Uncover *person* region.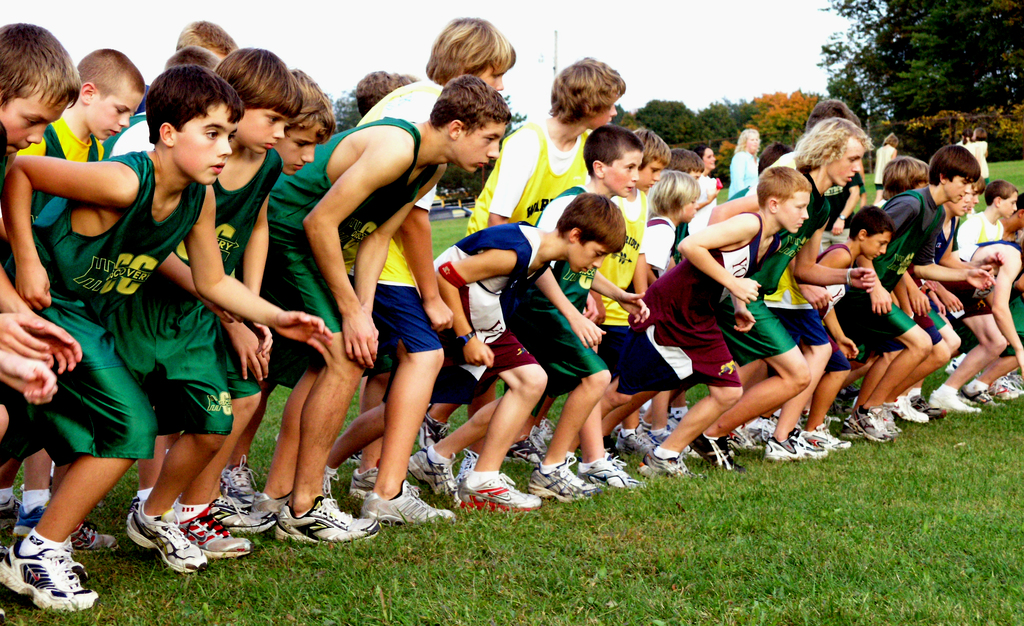
Uncovered: 724/166/847/465.
